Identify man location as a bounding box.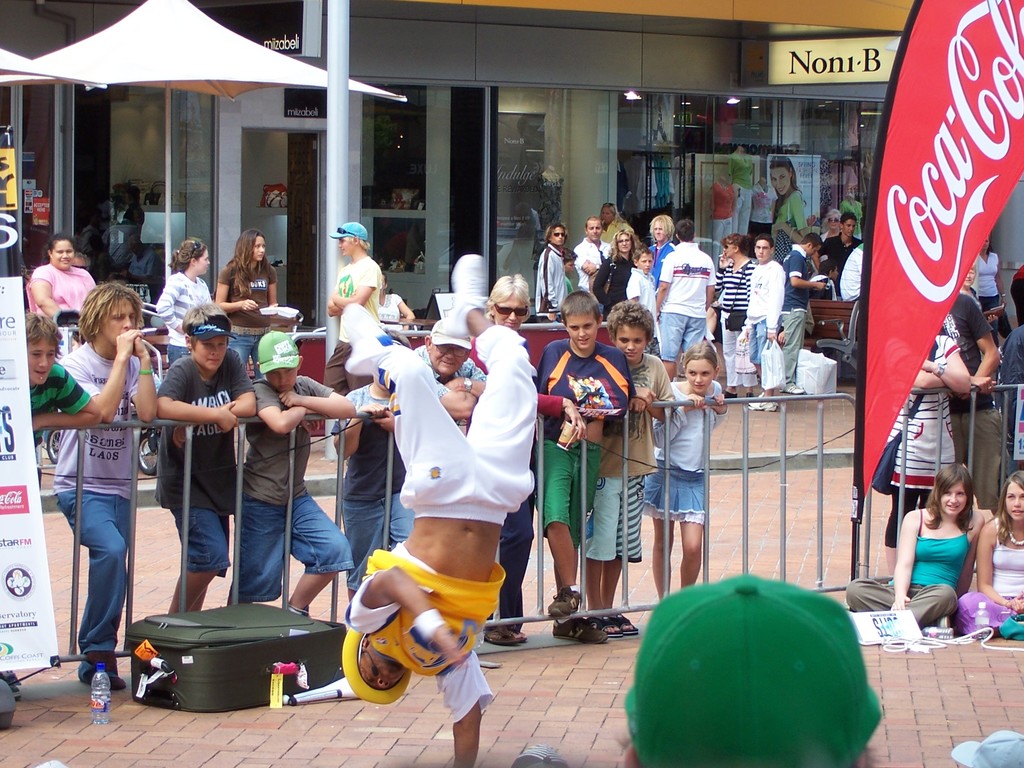
<bbox>820, 212, 860, 292</bbox>.
